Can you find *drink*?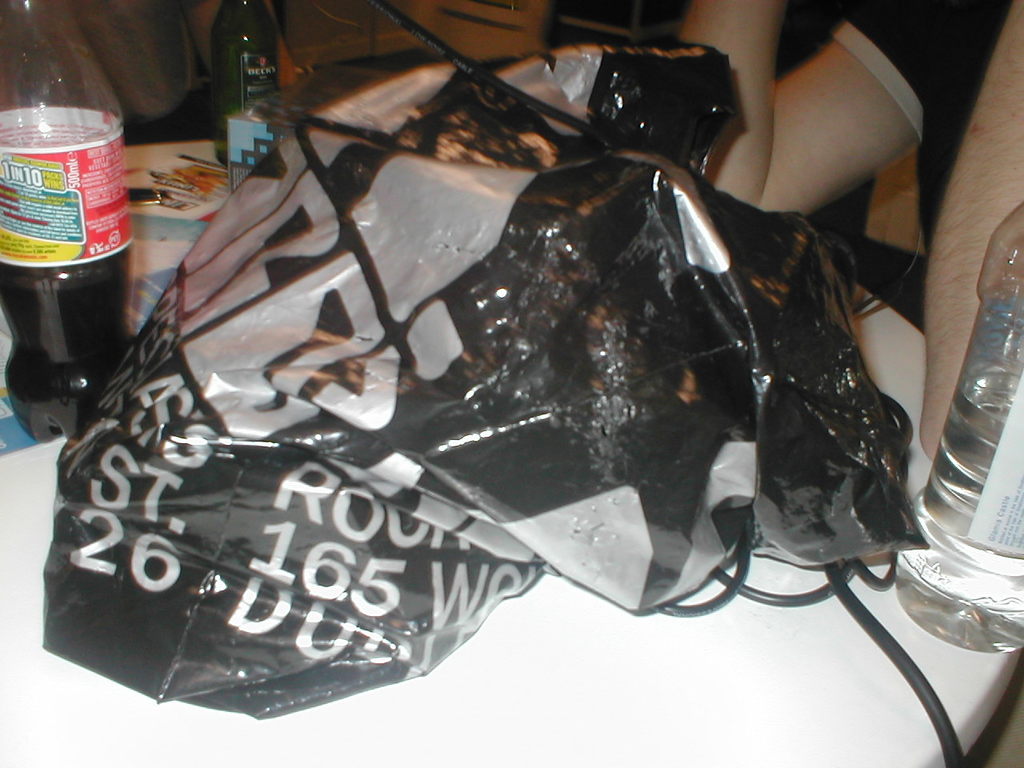
Yes, bounding box: bbox=(895, 368, 1023, 650).
